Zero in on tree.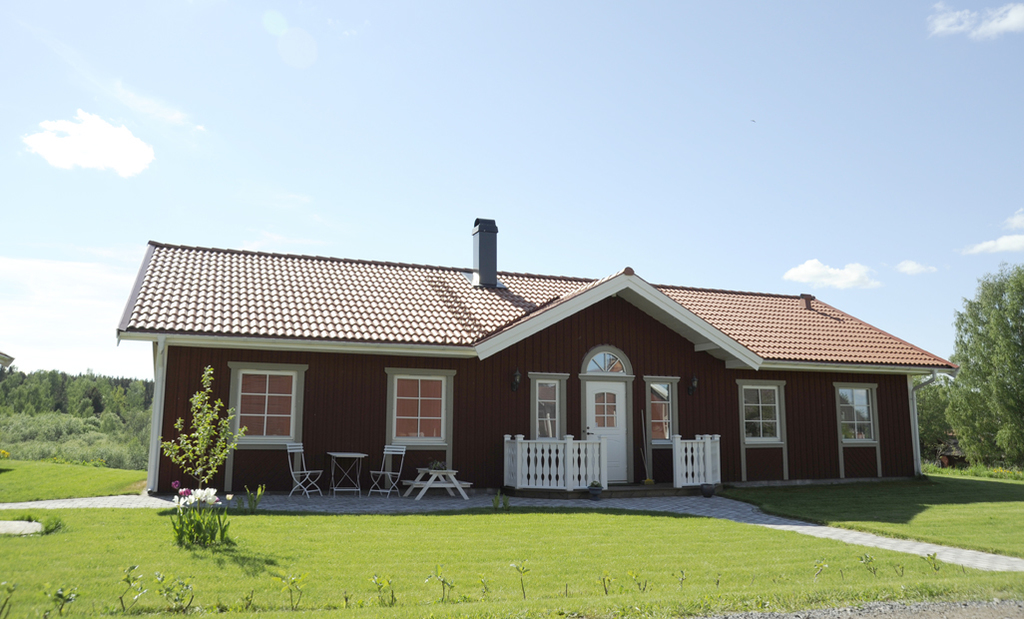
Zeroed in: <box>917,370,950,464</box>.
